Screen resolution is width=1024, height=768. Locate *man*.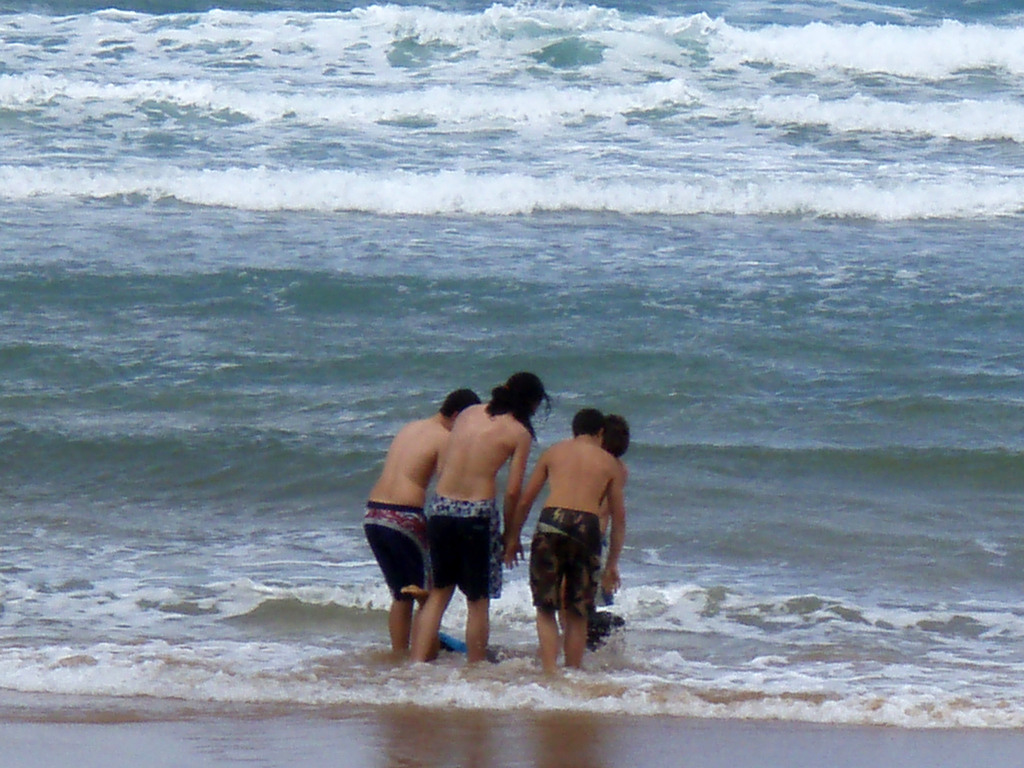
506, 410, 626, 683.
